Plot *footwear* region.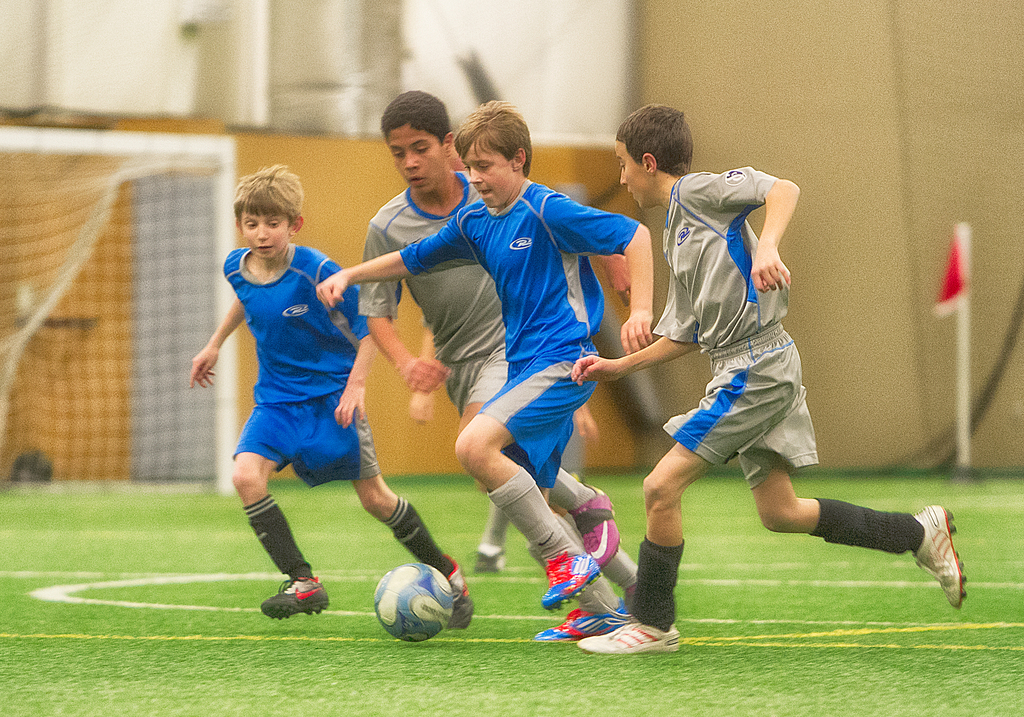
Plotted at detection(577, 620, 684, 657).
